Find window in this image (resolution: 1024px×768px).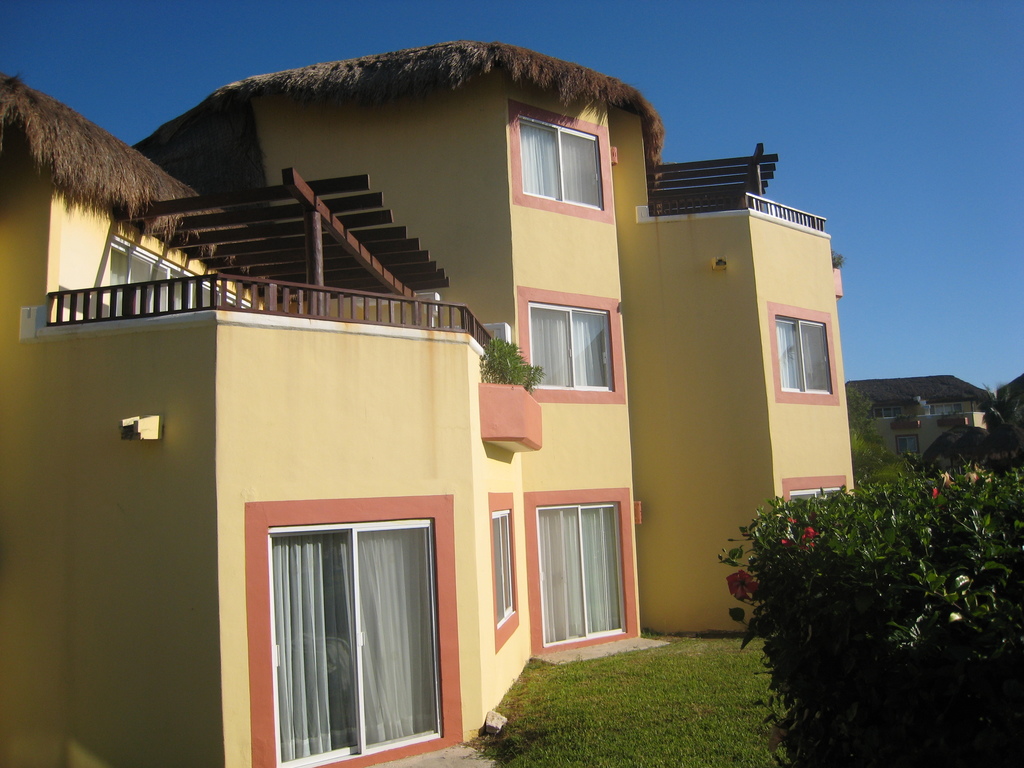
BBox(525, 298, 610, 393).
